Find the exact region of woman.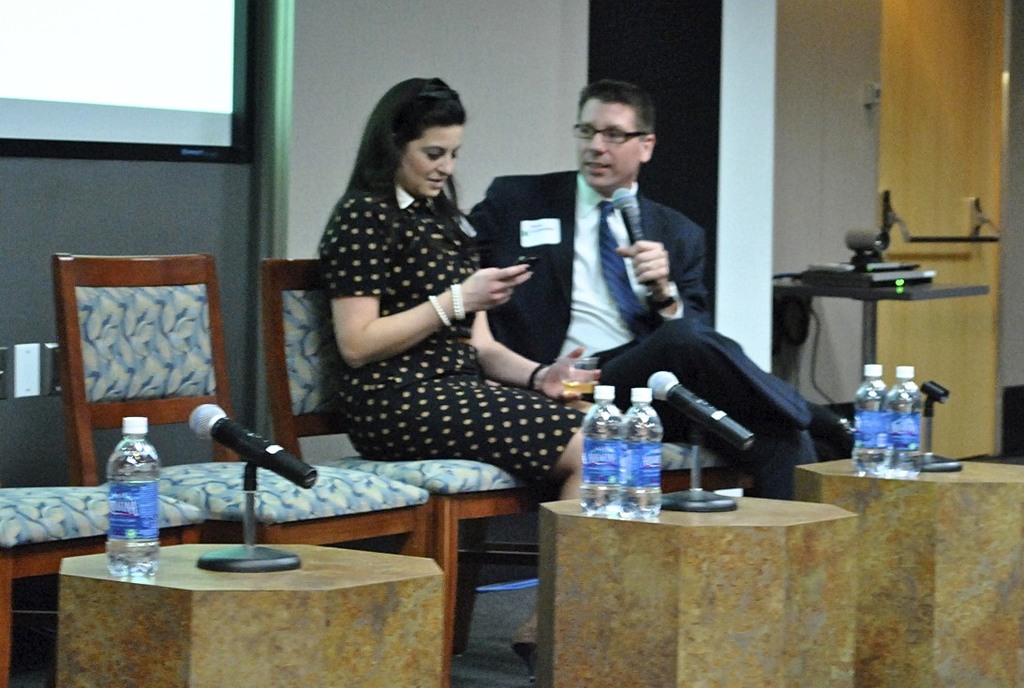
Exact region: box=[306, 64, 544, 525].
